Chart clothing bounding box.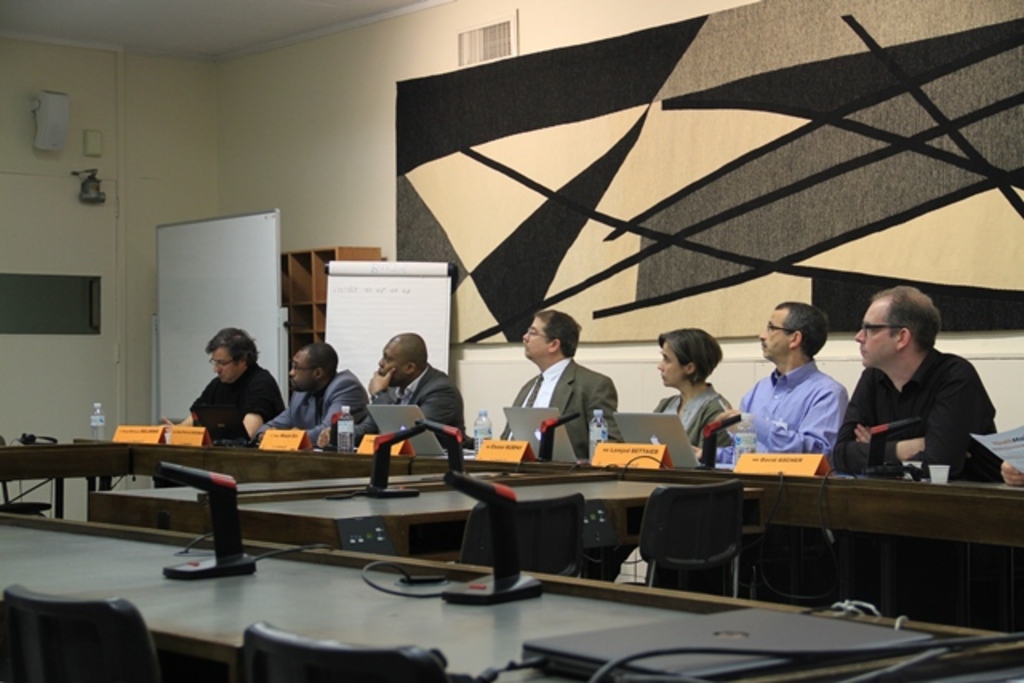
Charted: crop(330, 363, 467, 445).
